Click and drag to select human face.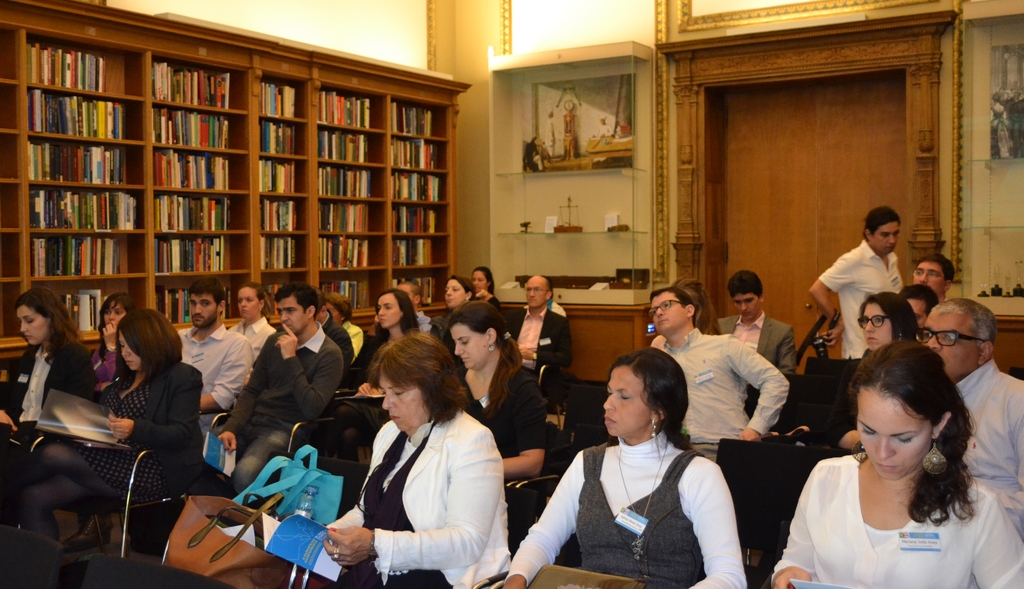
Selection: 376, 294, 401, 327.
